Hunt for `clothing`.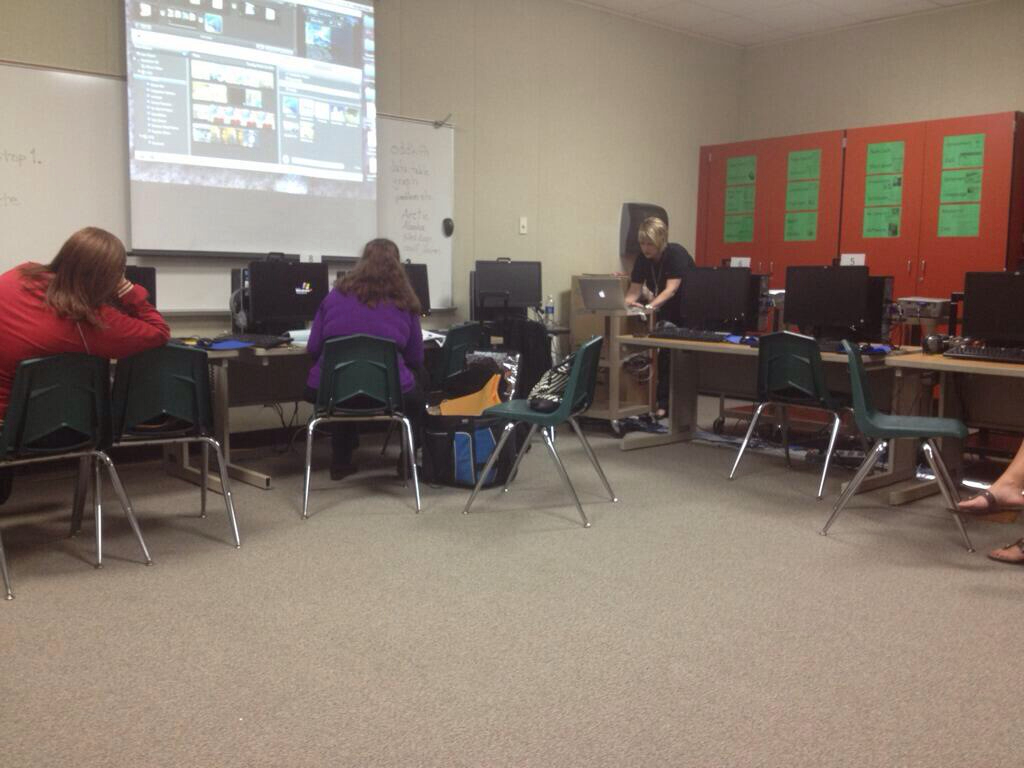
Hunted down at box(0, 260, 175, 416).
